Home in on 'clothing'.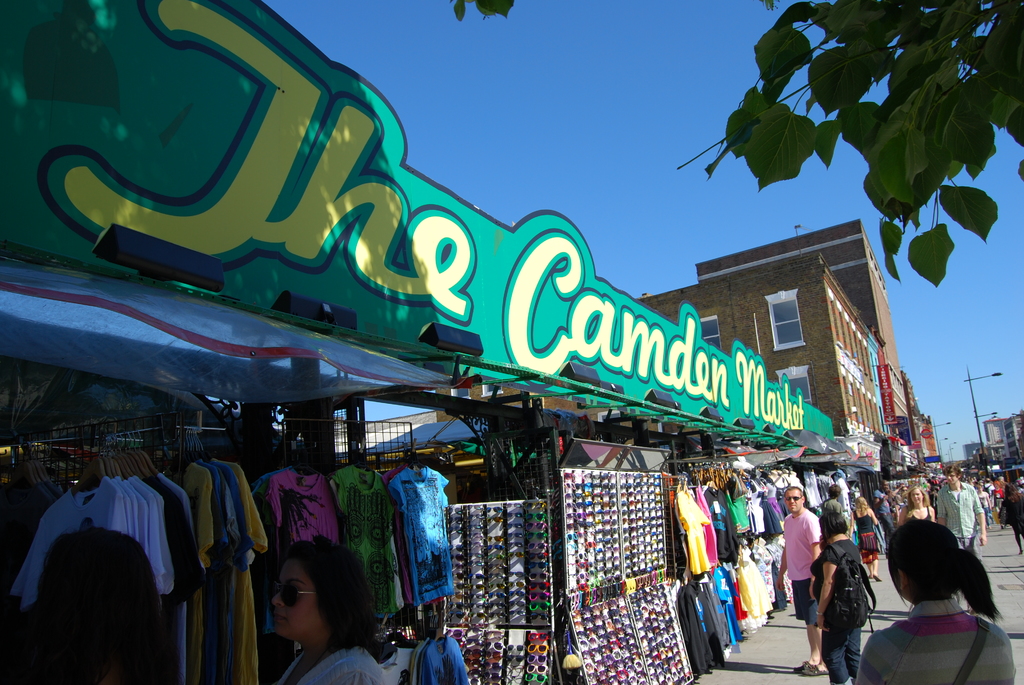
Homed in at <bbox>935, 483, 982, 534</bbox>.
